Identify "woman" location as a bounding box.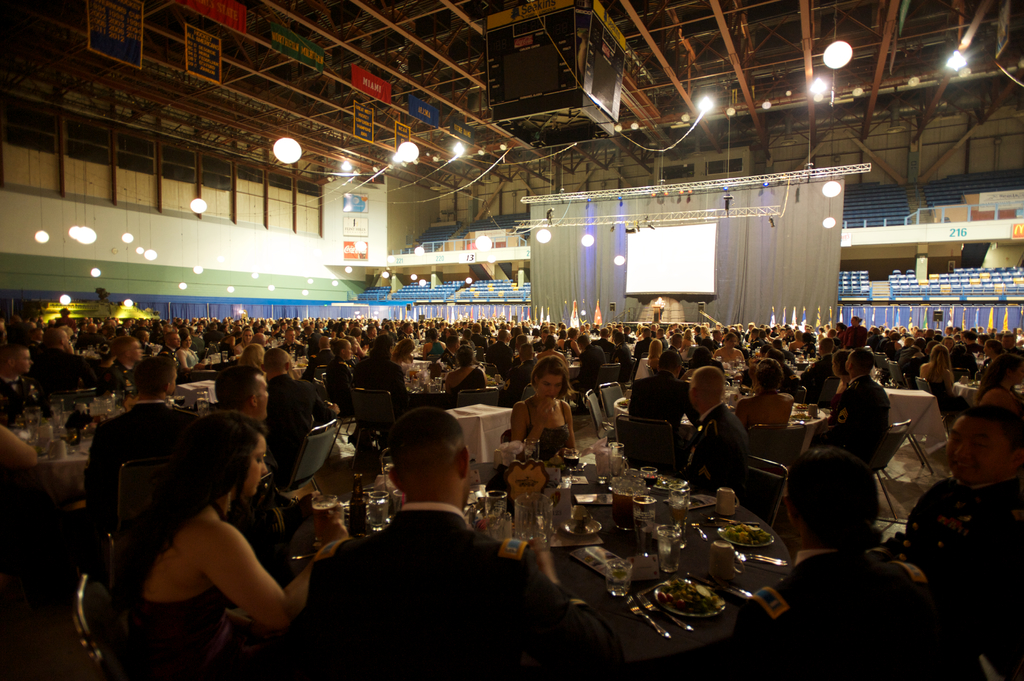
(394, 339, 415, 371).
